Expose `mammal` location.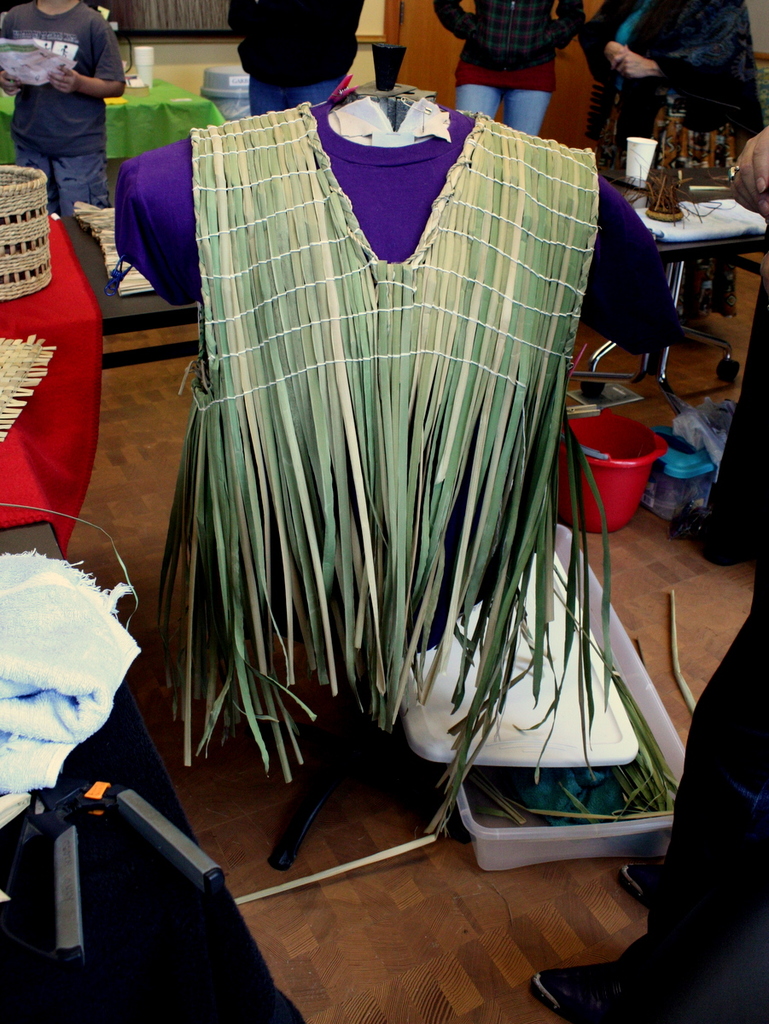
Exposed at 533,124,768,1023.
